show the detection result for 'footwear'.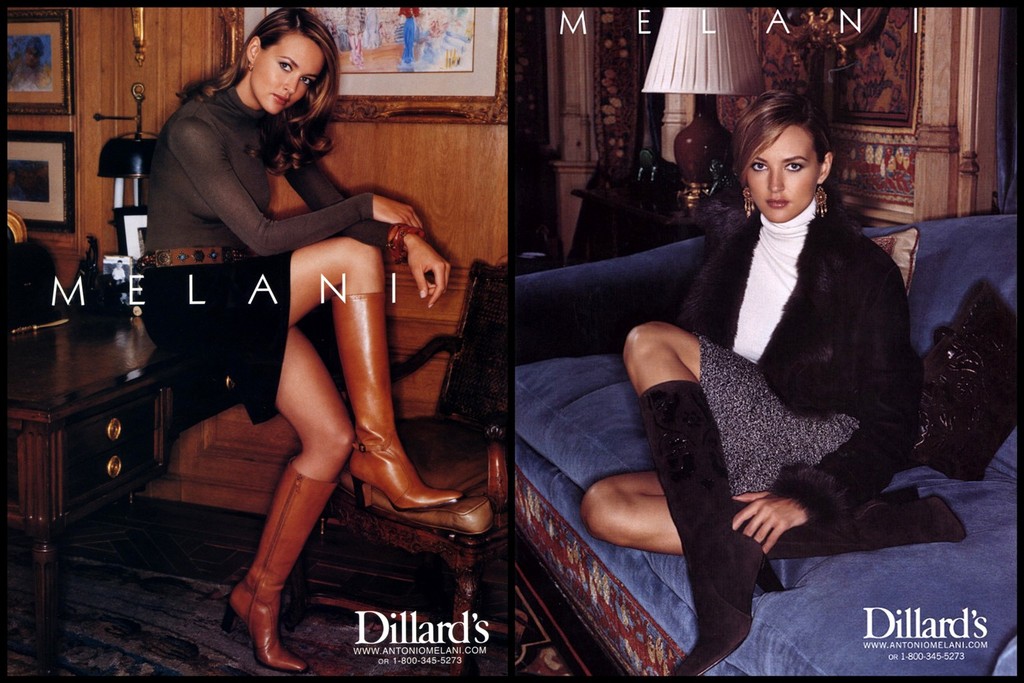
crop(218, 457, 334, 675).
